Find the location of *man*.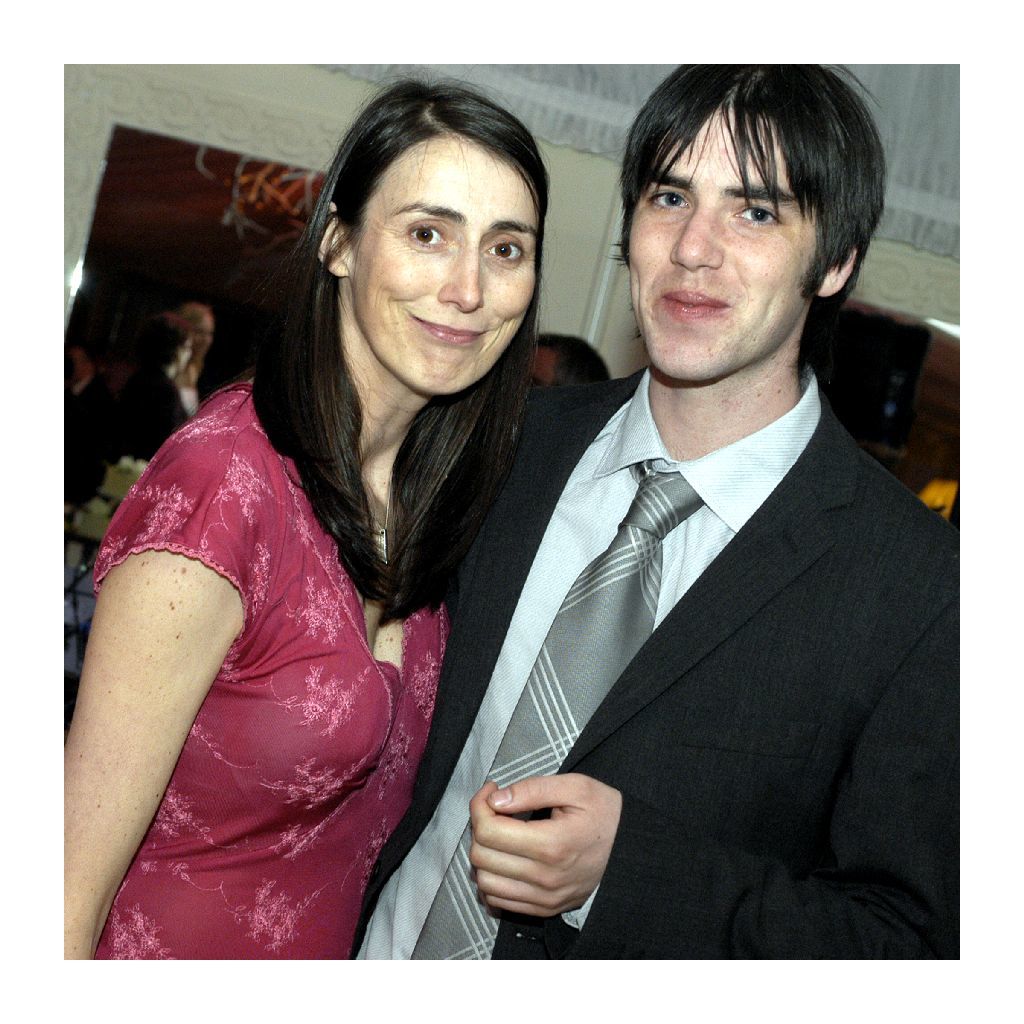
Location: {"left": 420, "top": 62, "right": 967, "bottom": 1002}.
